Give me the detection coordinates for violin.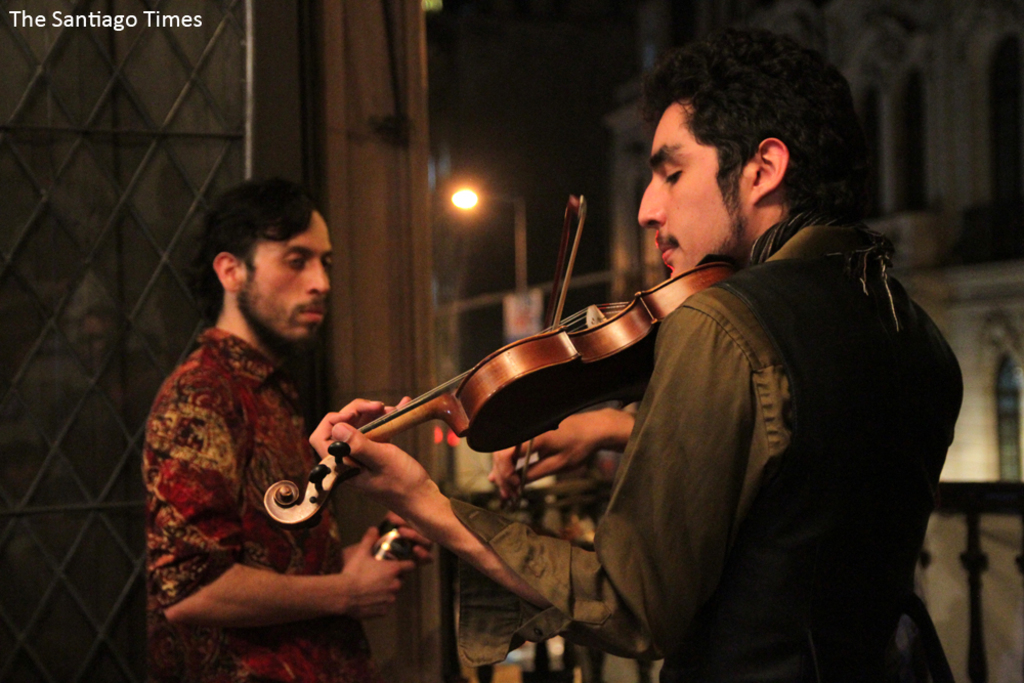
(left=287, top=187, right=702, bottom=522).
